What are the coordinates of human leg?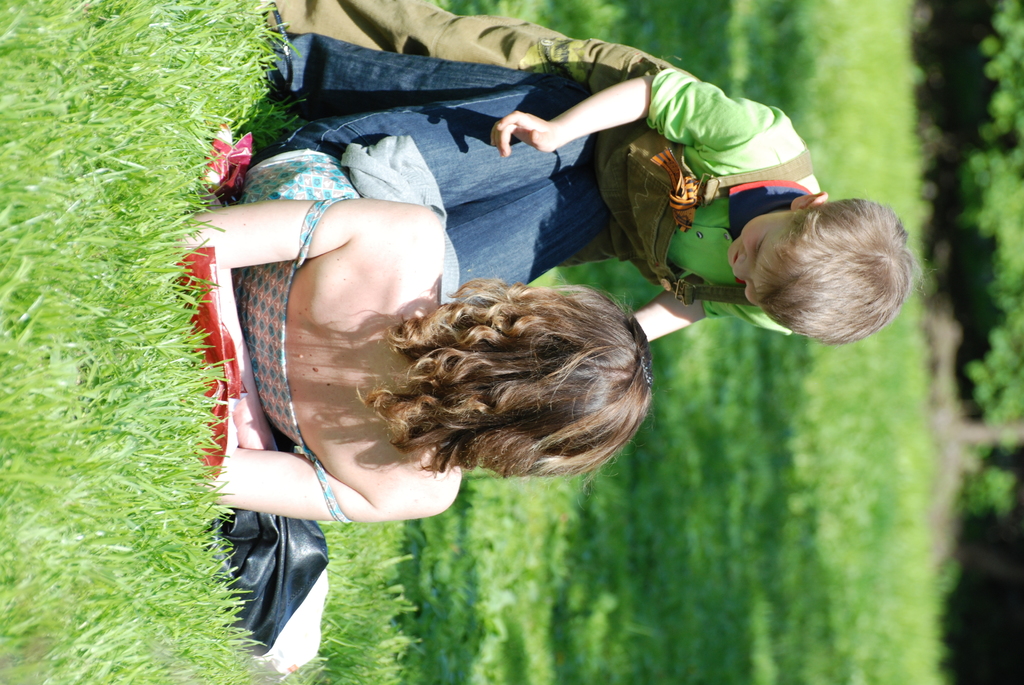
left=446, top=170, right=610, bottom=309.
